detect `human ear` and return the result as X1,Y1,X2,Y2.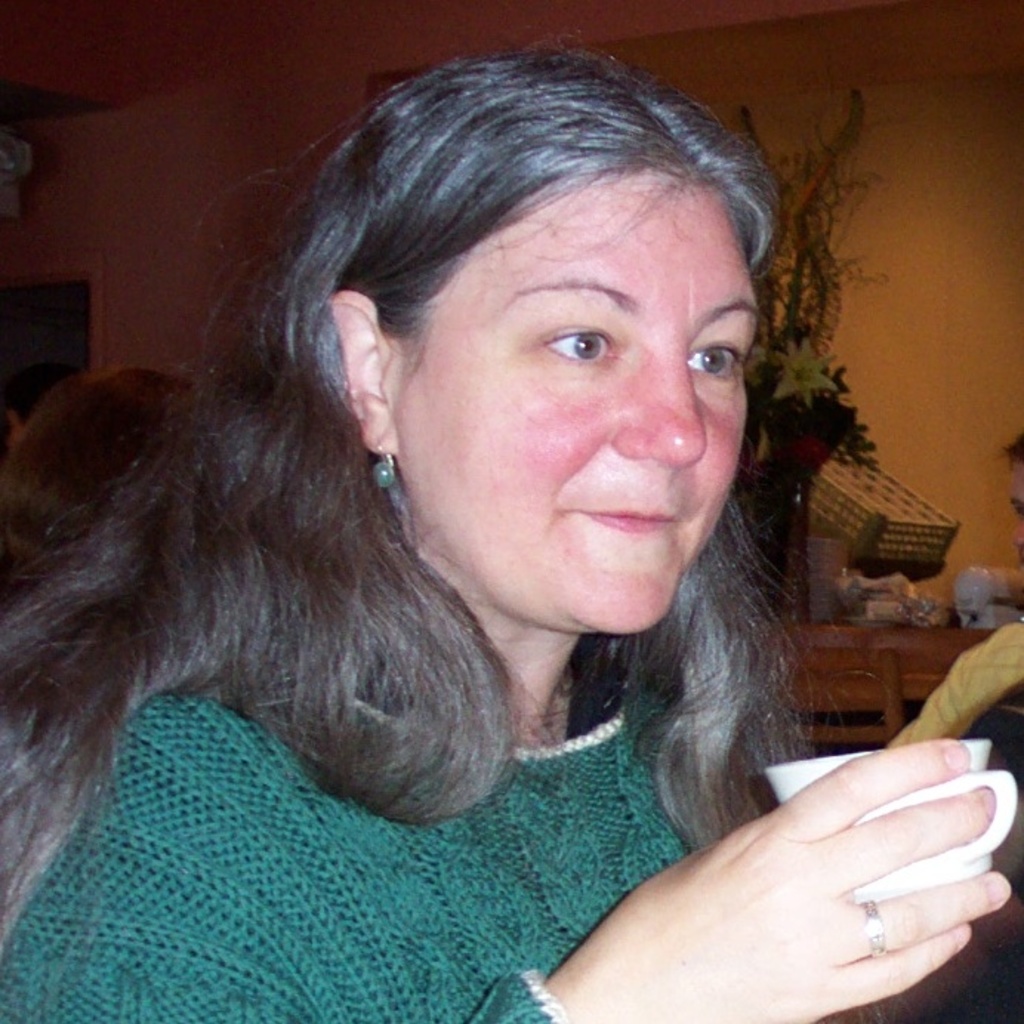
323,292,397,454.
